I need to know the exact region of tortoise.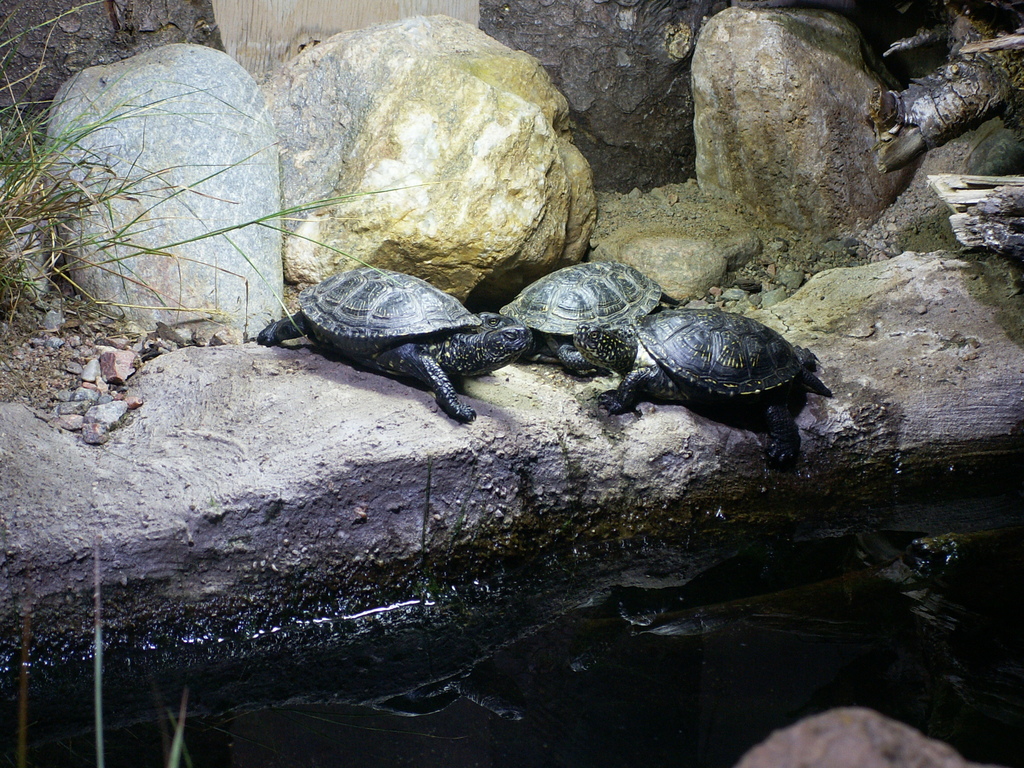
Region: bbox=(472, 260, 685, 357).
